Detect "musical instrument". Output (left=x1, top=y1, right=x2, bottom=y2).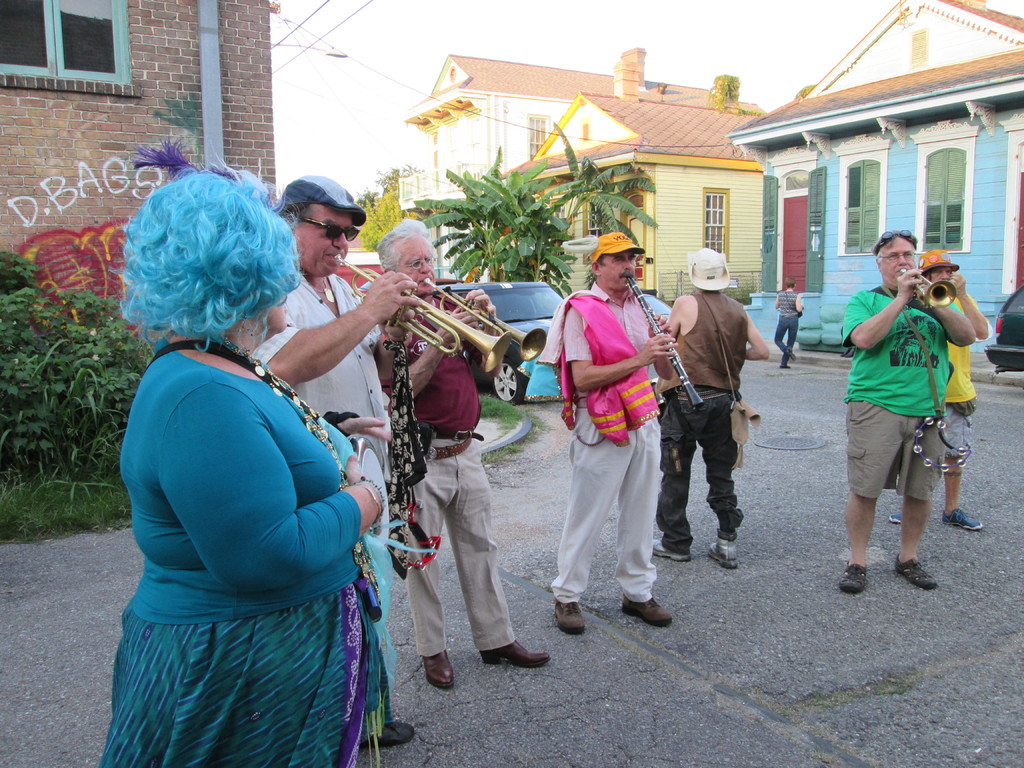
(left=627, top=271, right=707, bottom=413).
